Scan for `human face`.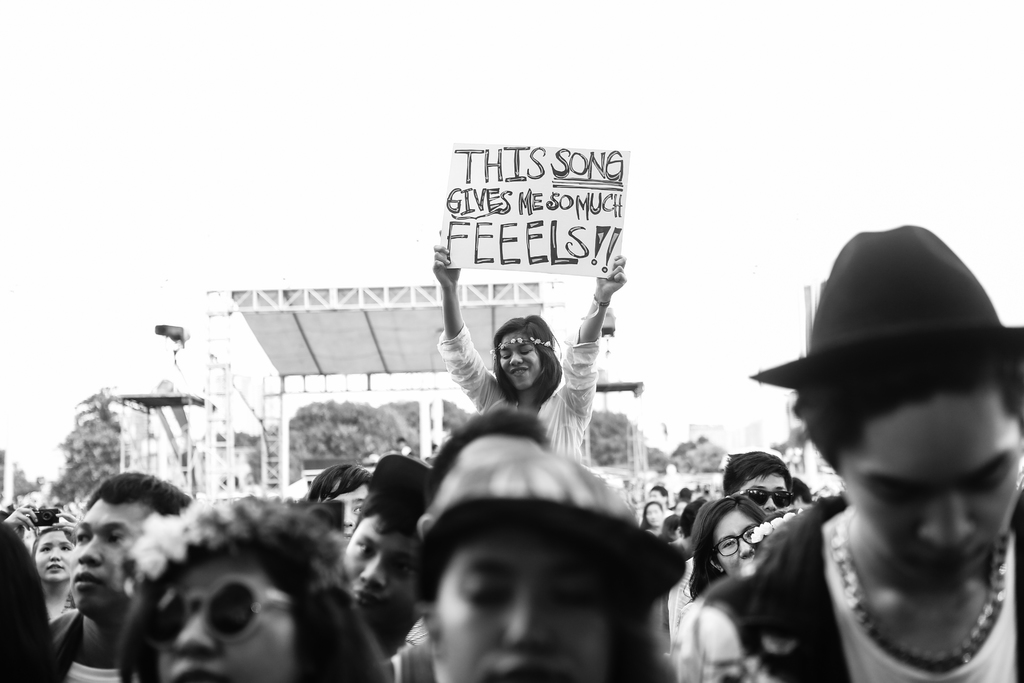
Scan result: box=[34, 529, 72, 588].
